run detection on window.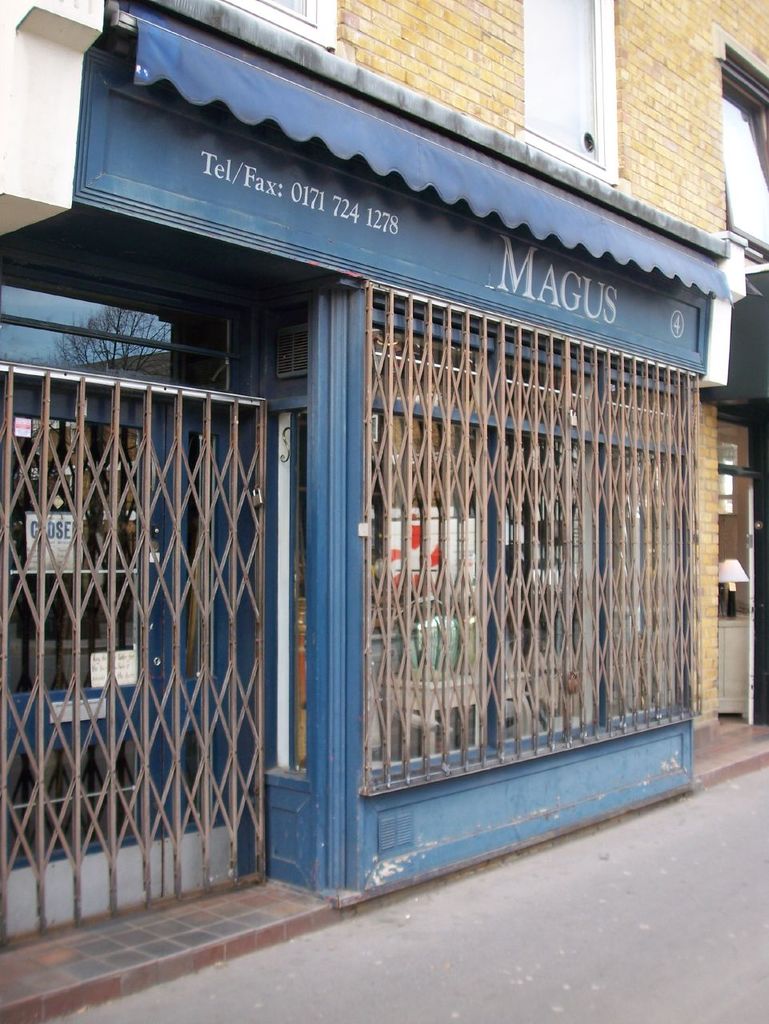
Result: (left=720, top=33, right=768, bottom=255).
